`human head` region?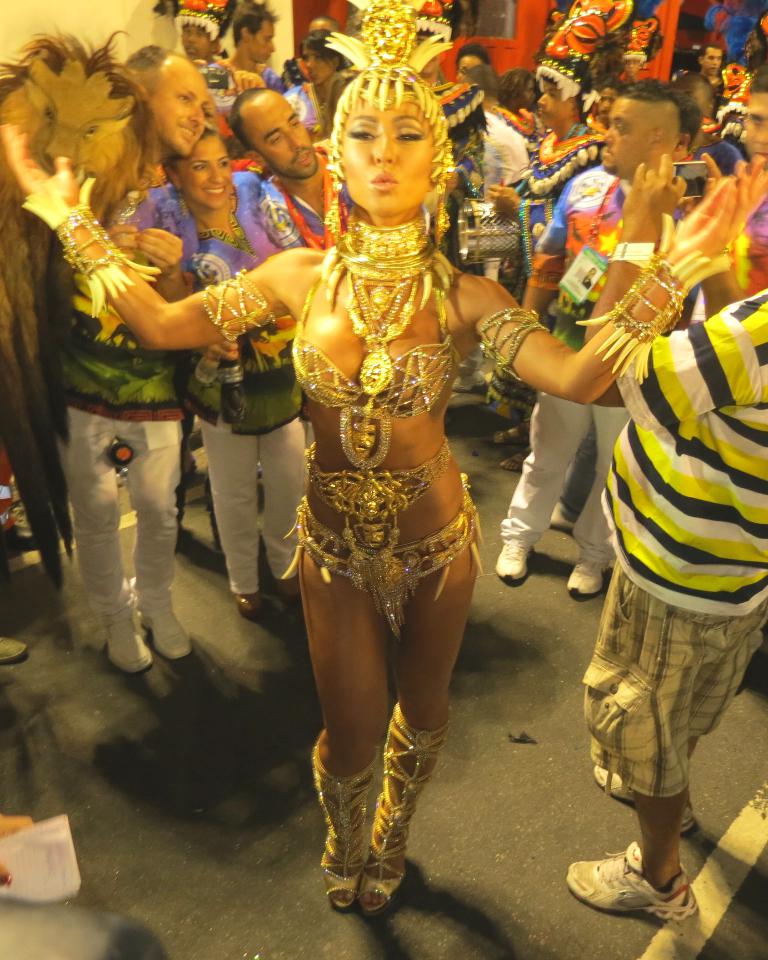
(297,29,346,86)
